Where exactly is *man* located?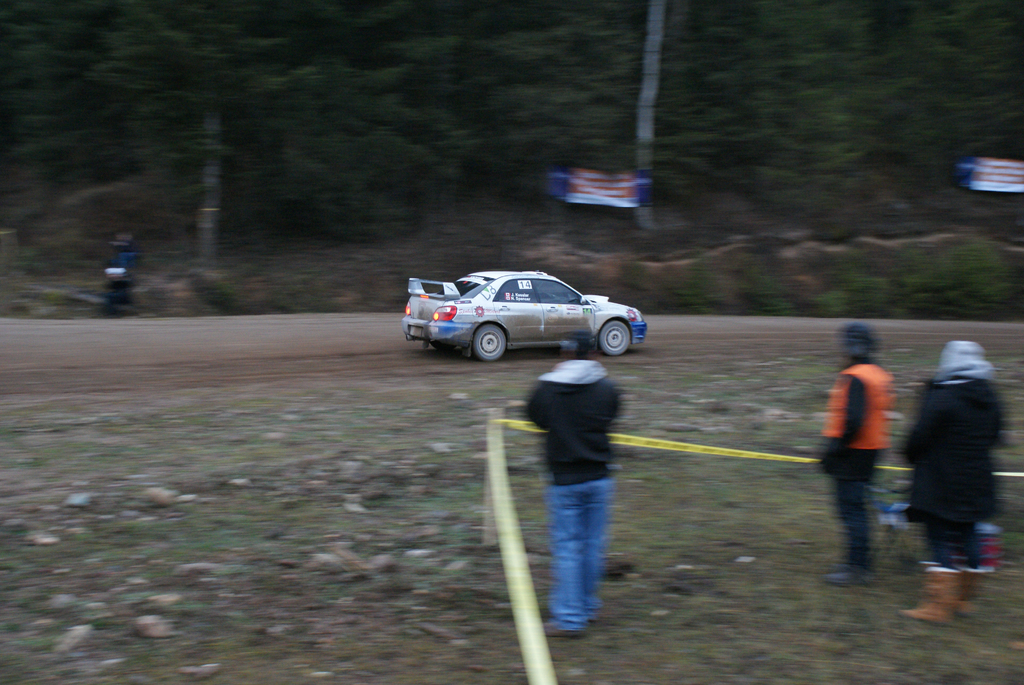
Its bounding box is 521:341:628:632.
